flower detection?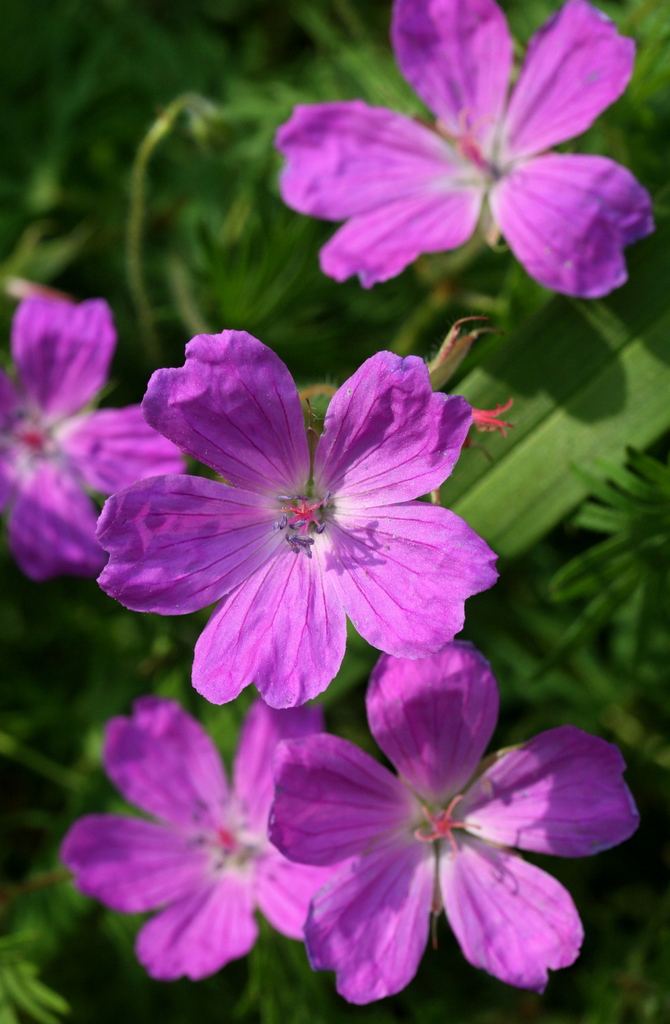
[85, 326, 530, 742]
